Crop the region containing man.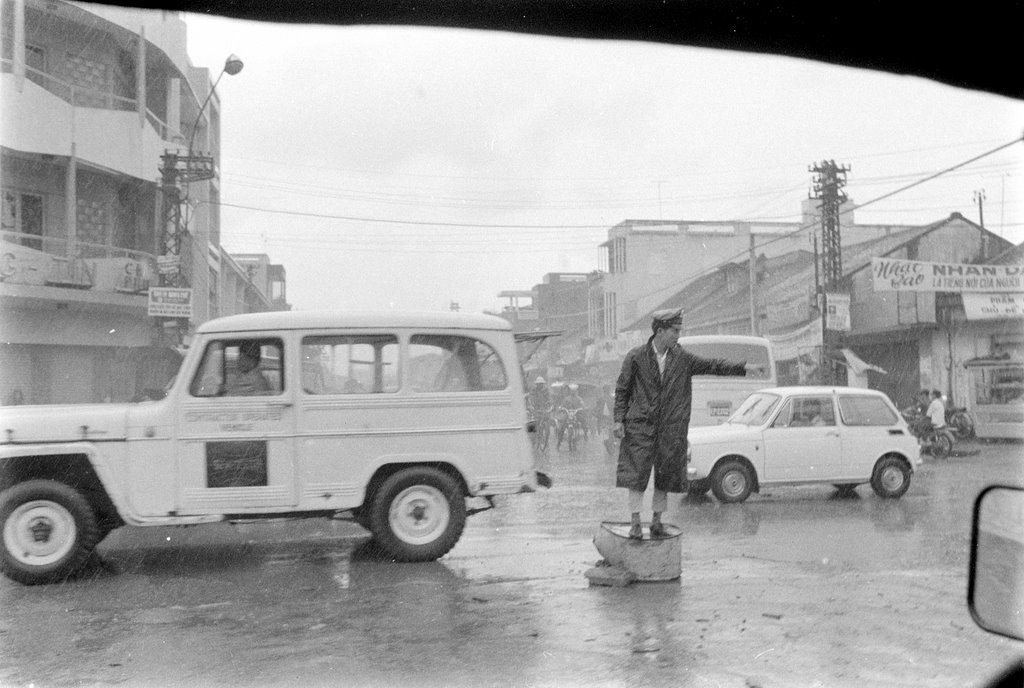
Crop region: 608/306/771/542.
